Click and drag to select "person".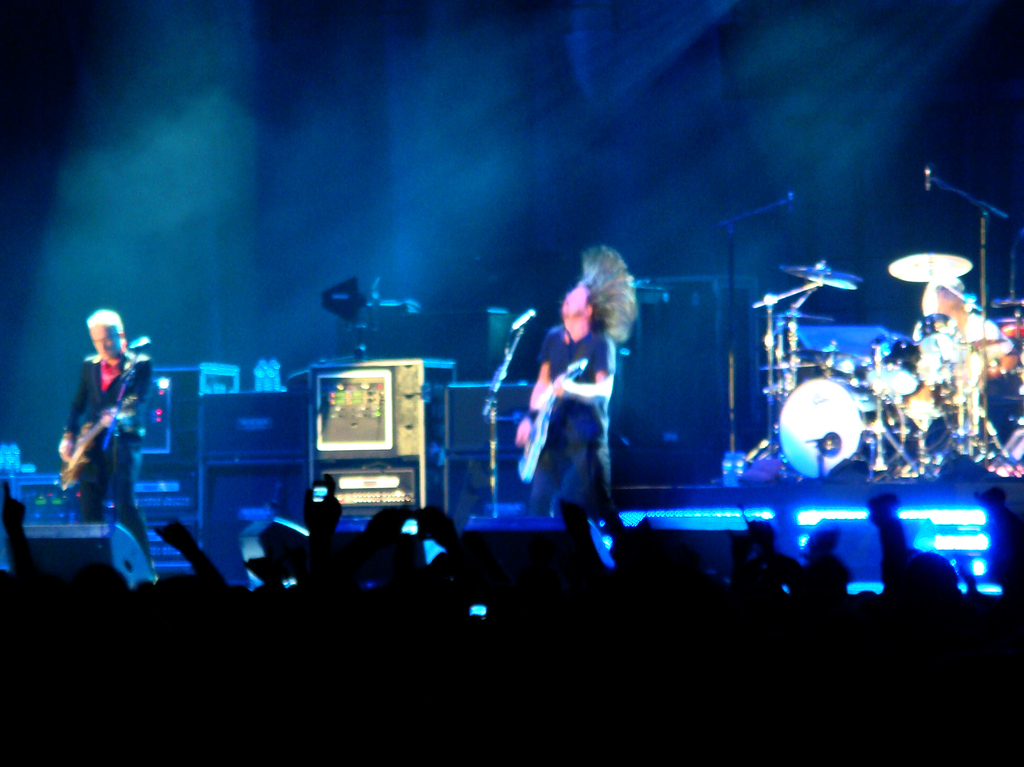
Selection: x1=521, y1=248, x2=637, y2=529.
